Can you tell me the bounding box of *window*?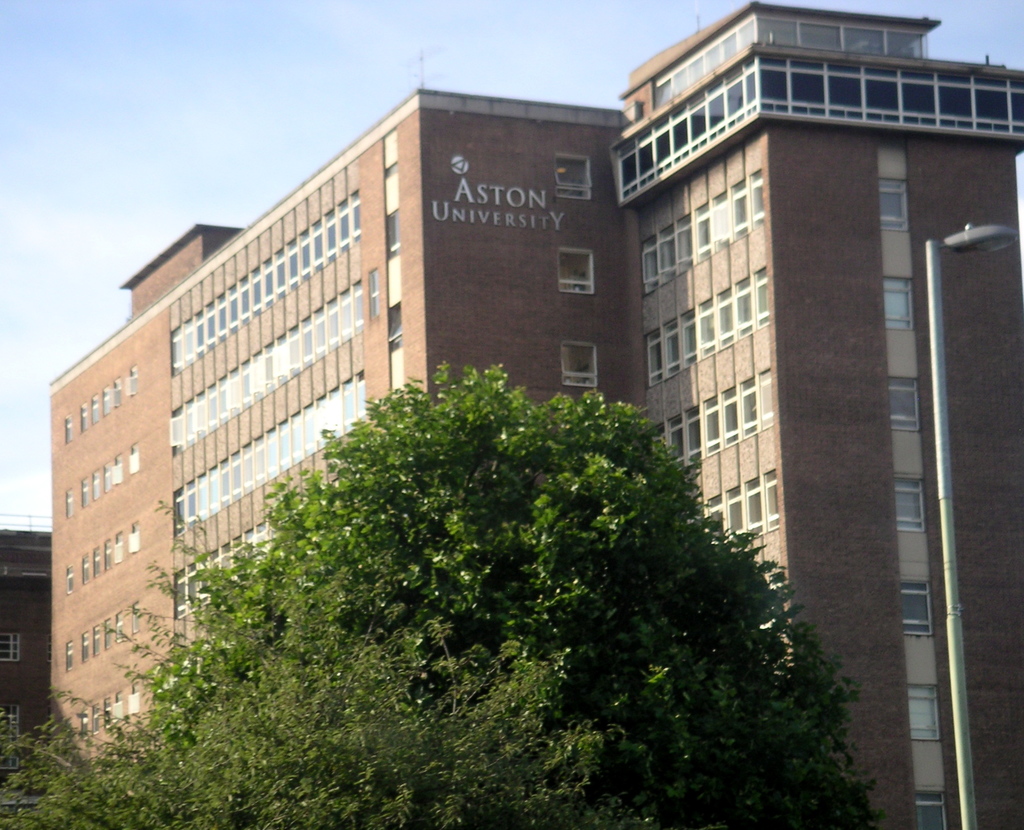
BBox(94, 393, 106, 418).
